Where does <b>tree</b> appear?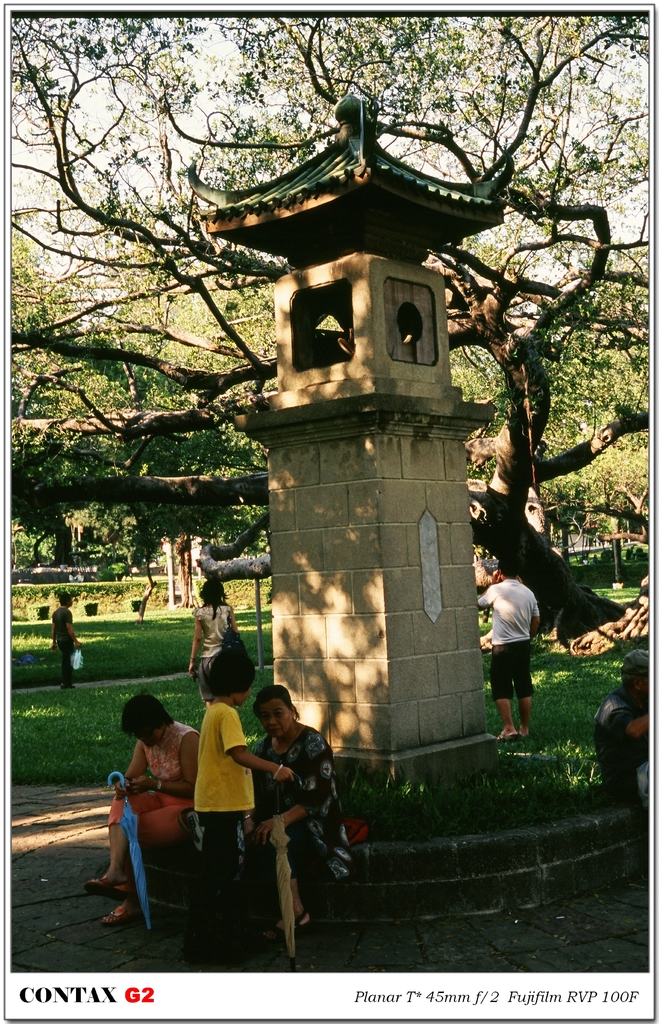
Appears at 5/8/655/601.
